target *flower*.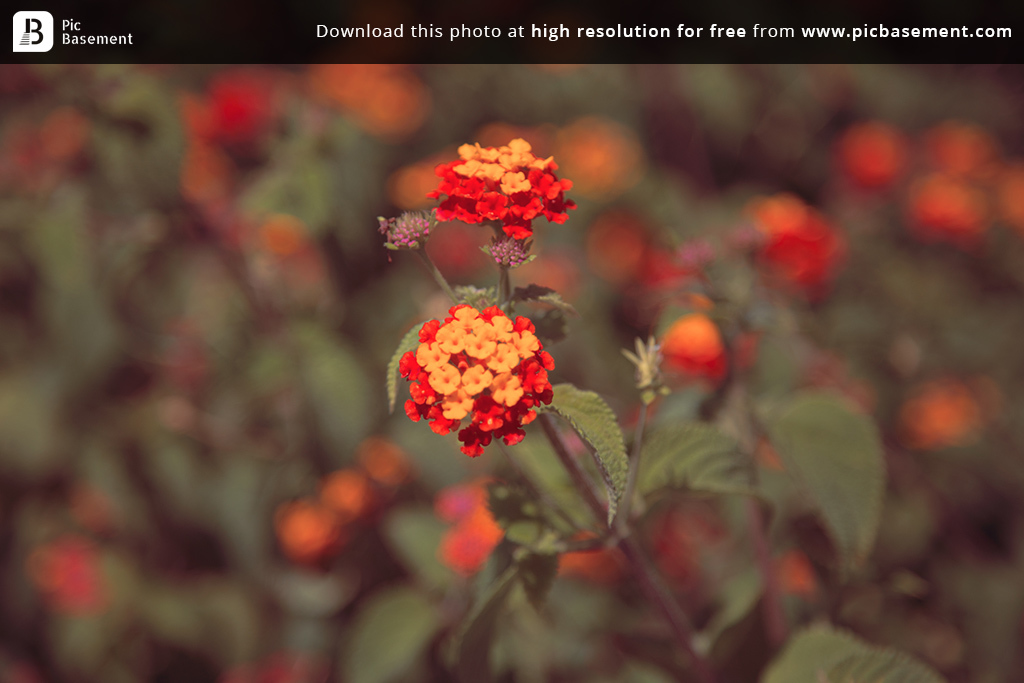
Target region: 890:376:981:453.
